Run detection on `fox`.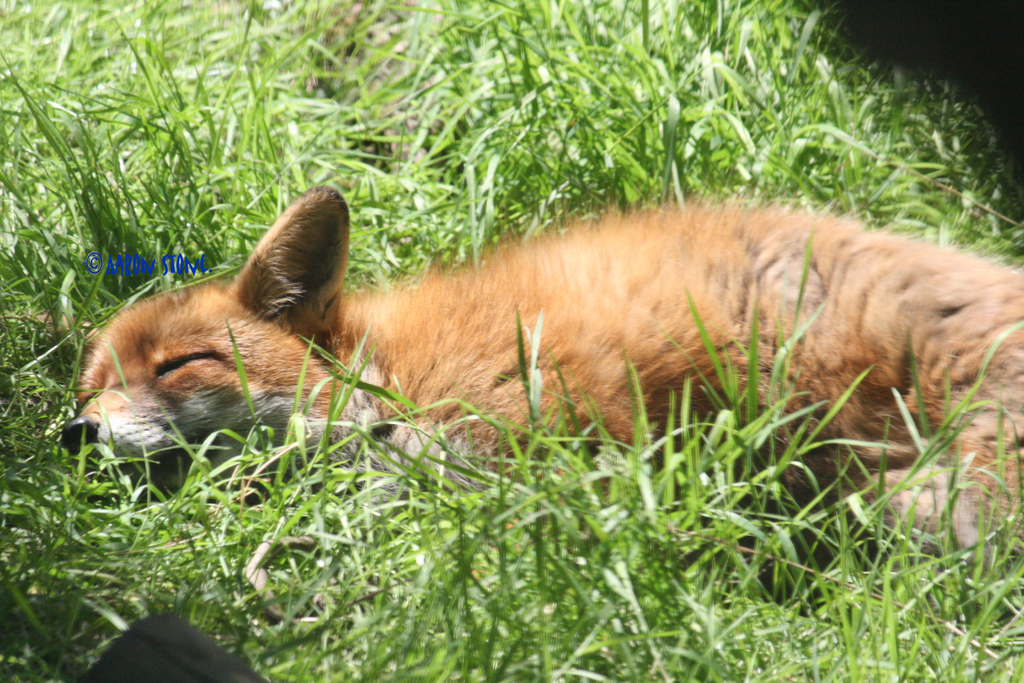
Result: x1=69, y1=177, x2=1023, y2=579.
